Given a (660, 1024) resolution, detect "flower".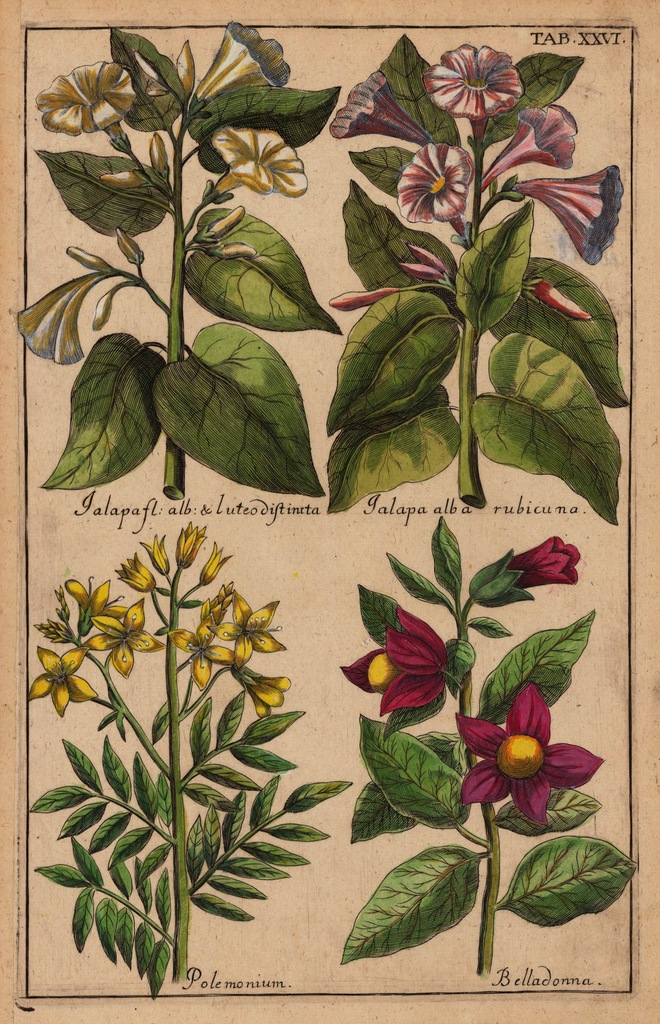
<box>219,121,301,195</box>.
